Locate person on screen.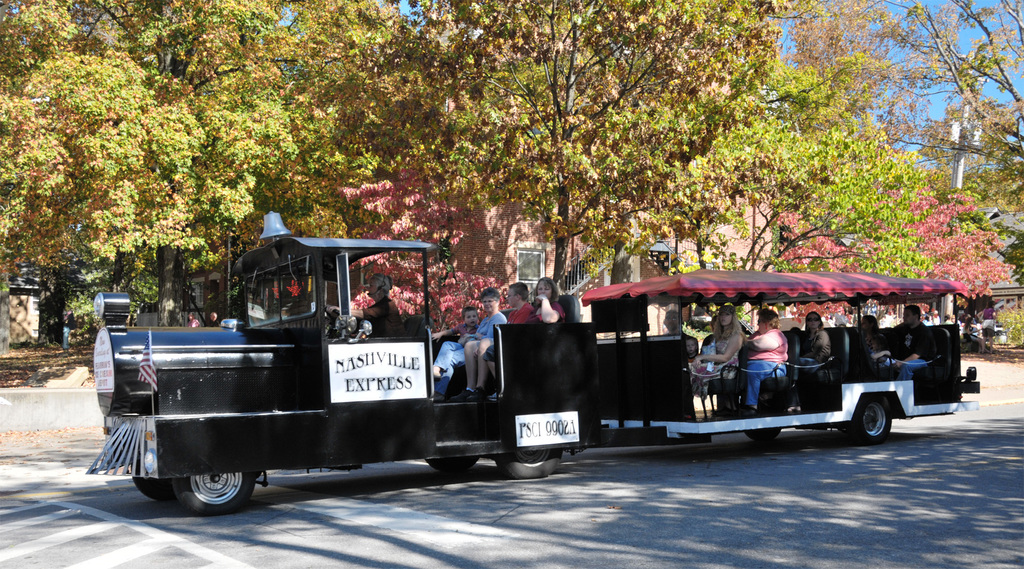
On screen at bbox=[857, 313, 890, 359].
